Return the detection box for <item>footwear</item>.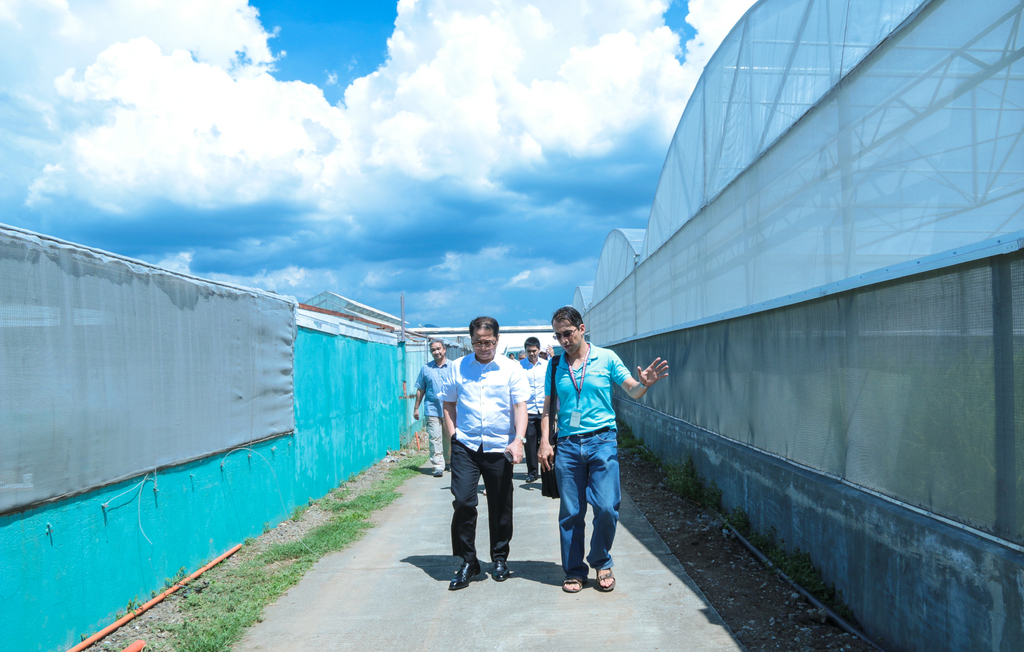
region(493, 558, 516, 583).
